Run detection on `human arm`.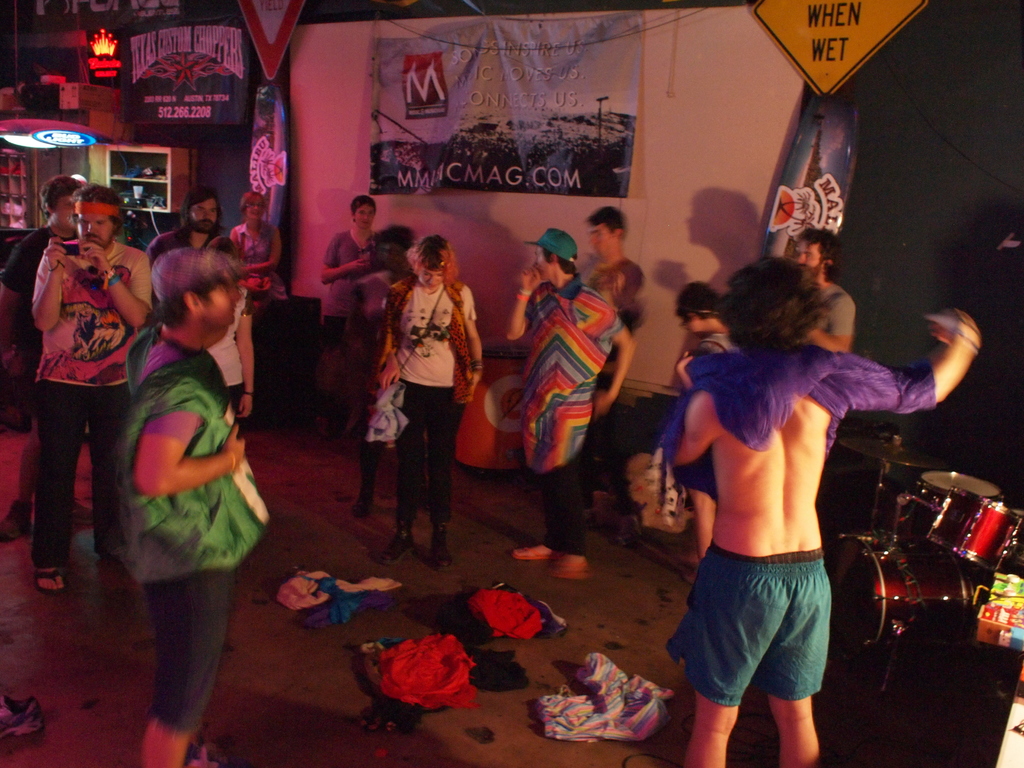
Result: box(30, 233, 76, 336).
